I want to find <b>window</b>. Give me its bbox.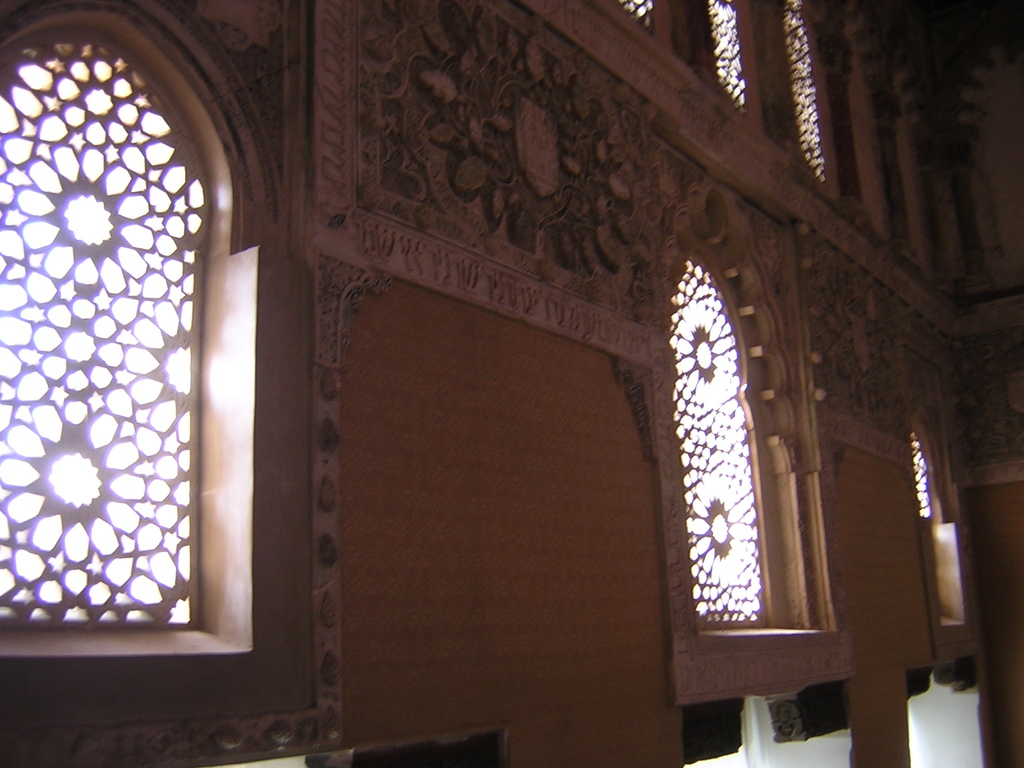
select_region(782, 3, 829, 183).
